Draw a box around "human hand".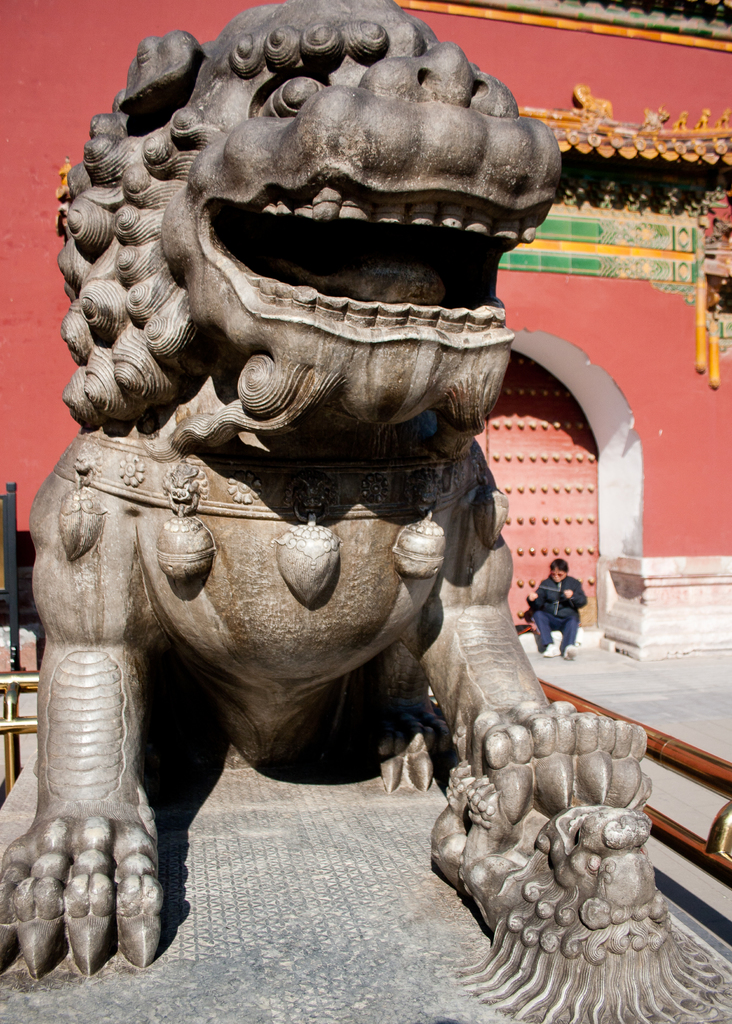
564:588:573:600.
